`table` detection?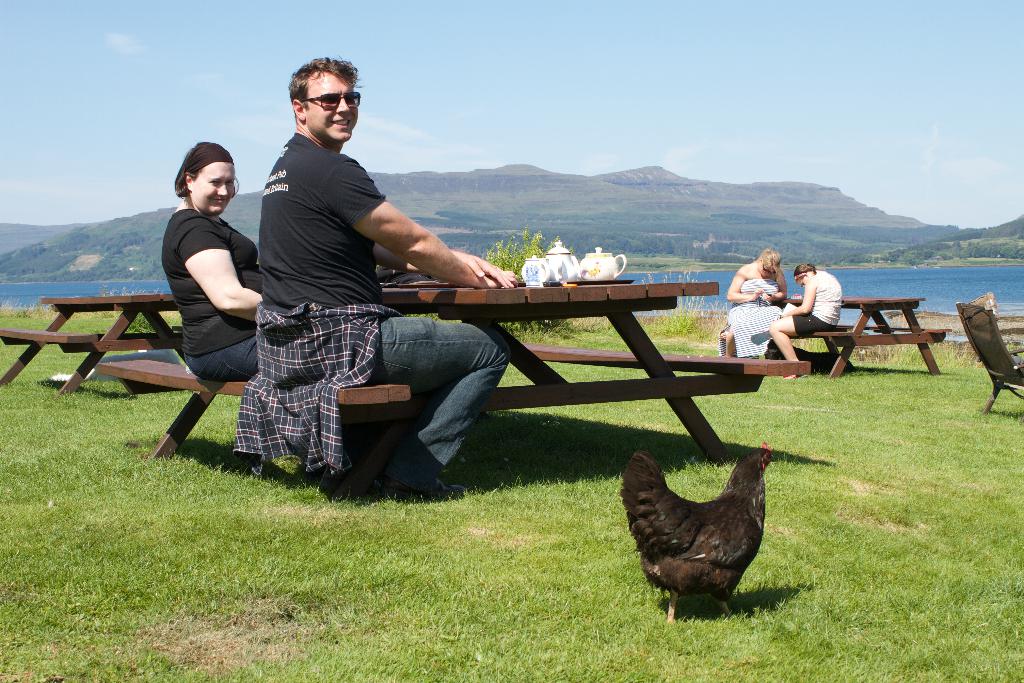
Rect(1, 293, 189, 415)
